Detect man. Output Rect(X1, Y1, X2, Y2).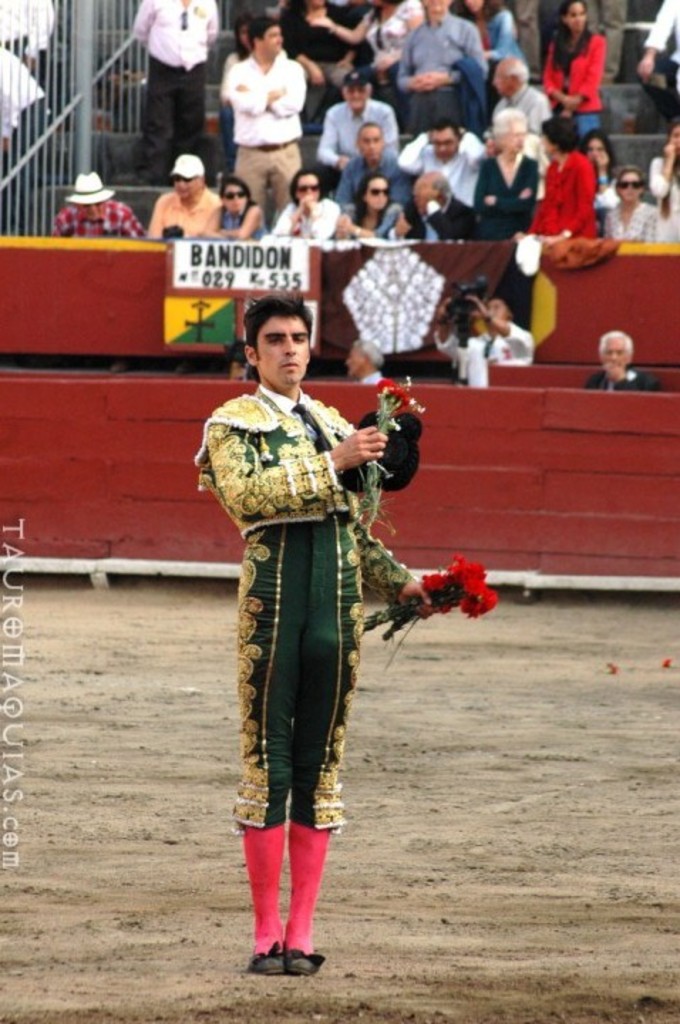
Rect(393, 168, 489, 239).
